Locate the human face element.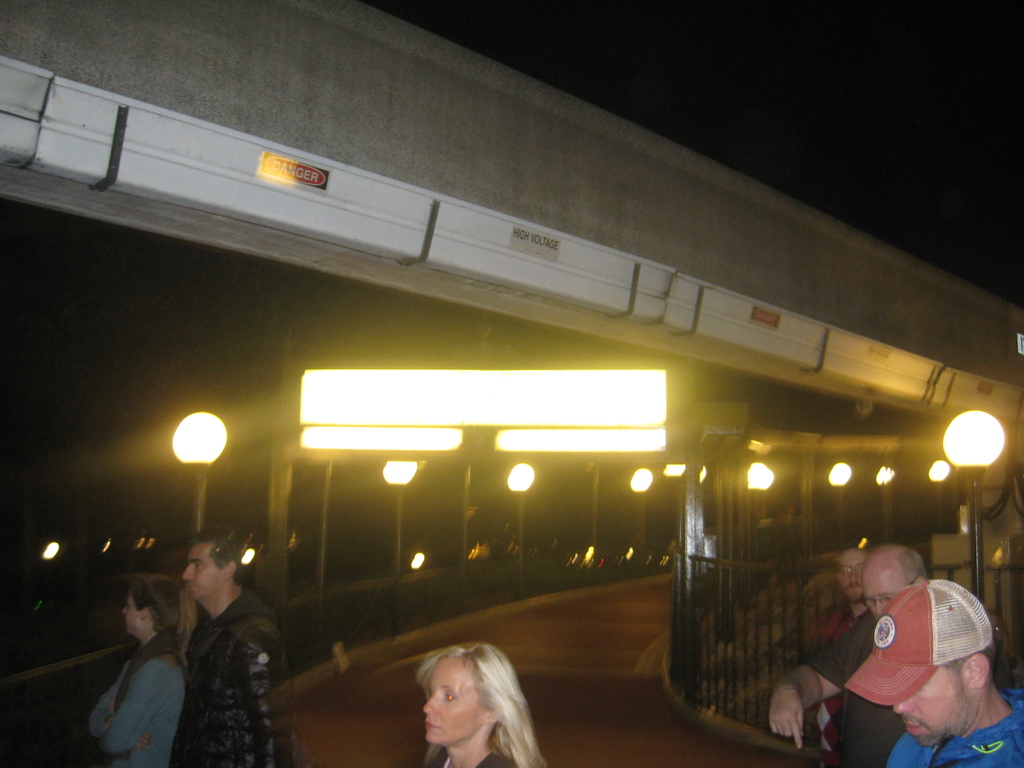
Element bbox: <bbox>832, 562, 864, 600</bbox>.
